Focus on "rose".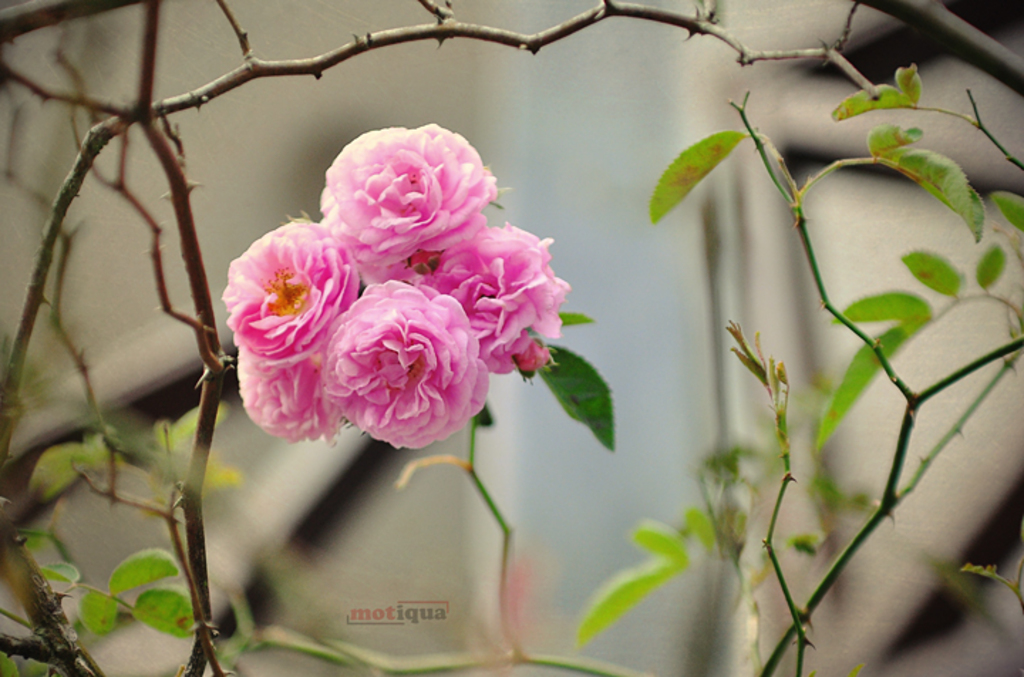
Focused at crop(317, 124, 495, 270).
